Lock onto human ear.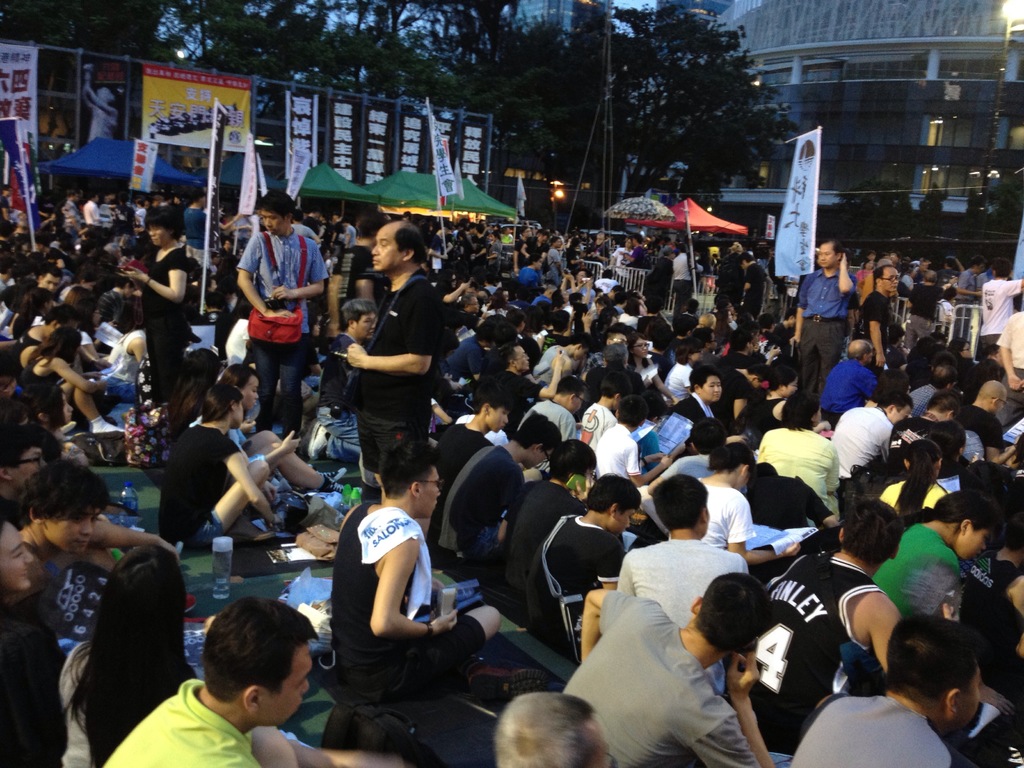
Locked: [left=483, top=403, right=491, bottom=416].
